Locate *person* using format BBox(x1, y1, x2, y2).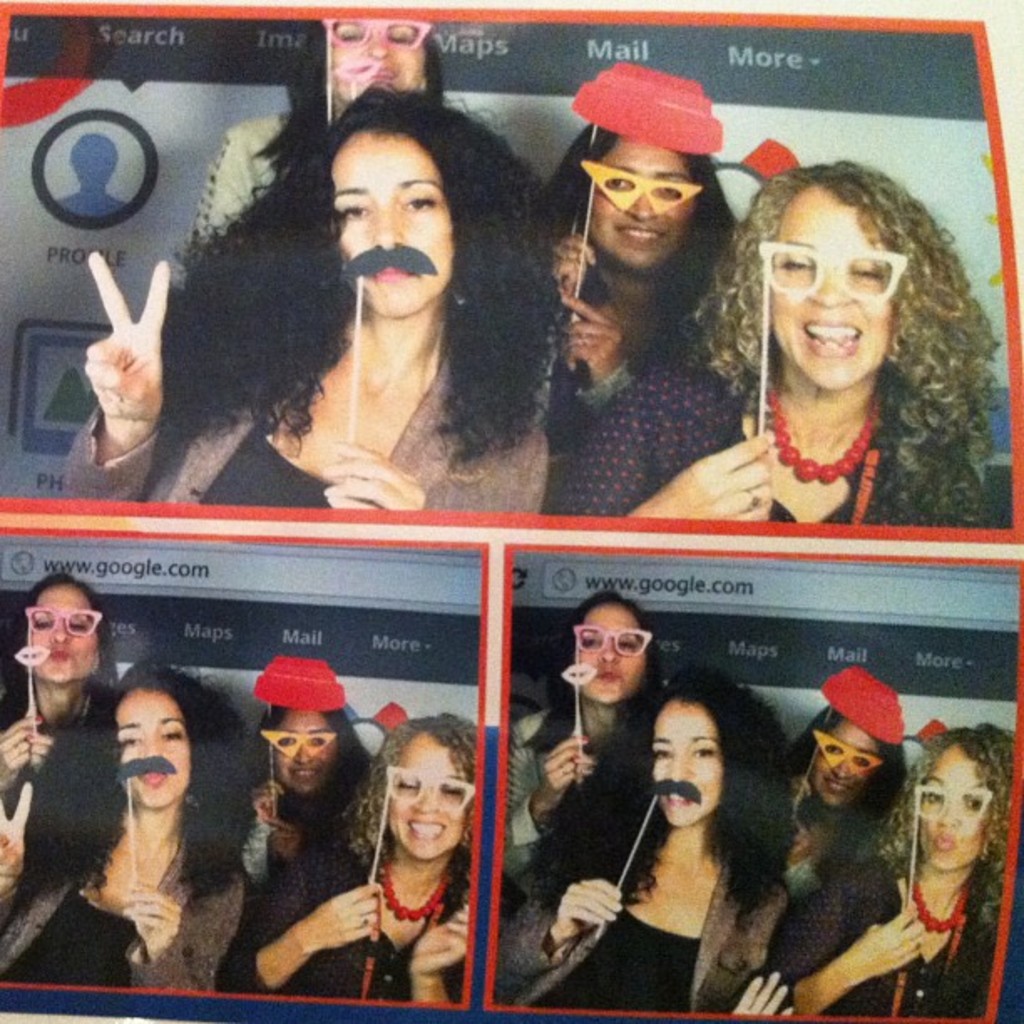
BBox(0, 661, 246, 1001).
